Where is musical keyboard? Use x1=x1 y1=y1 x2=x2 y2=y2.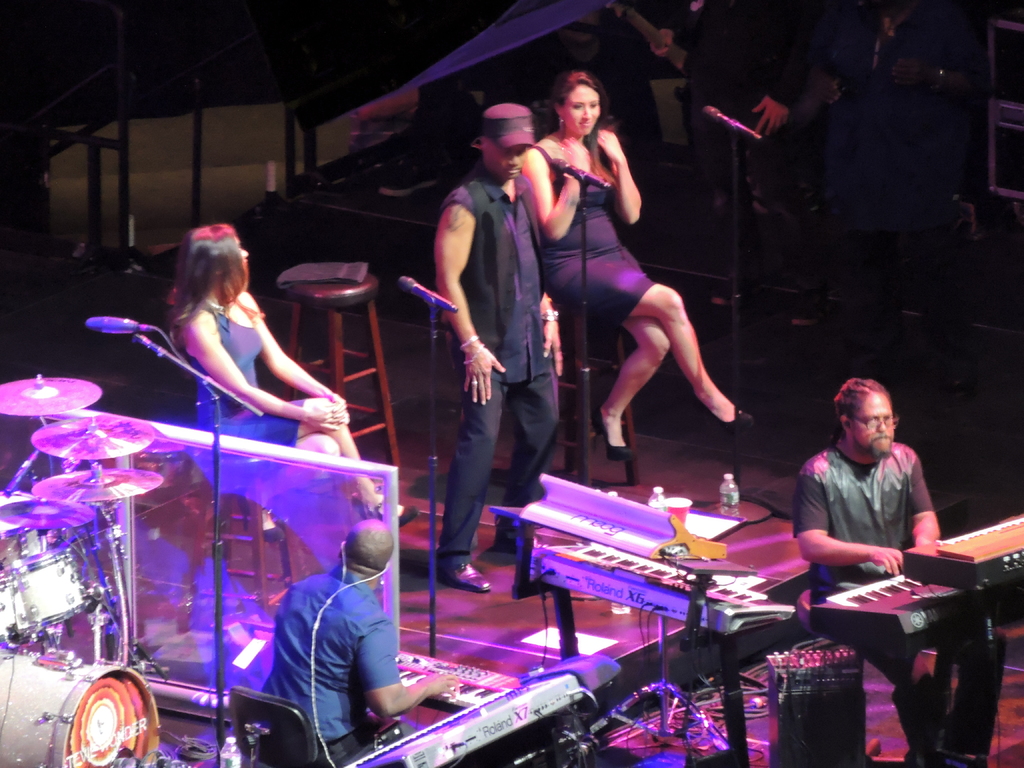
x1=828 y1=568 x2=924 y2=608.
